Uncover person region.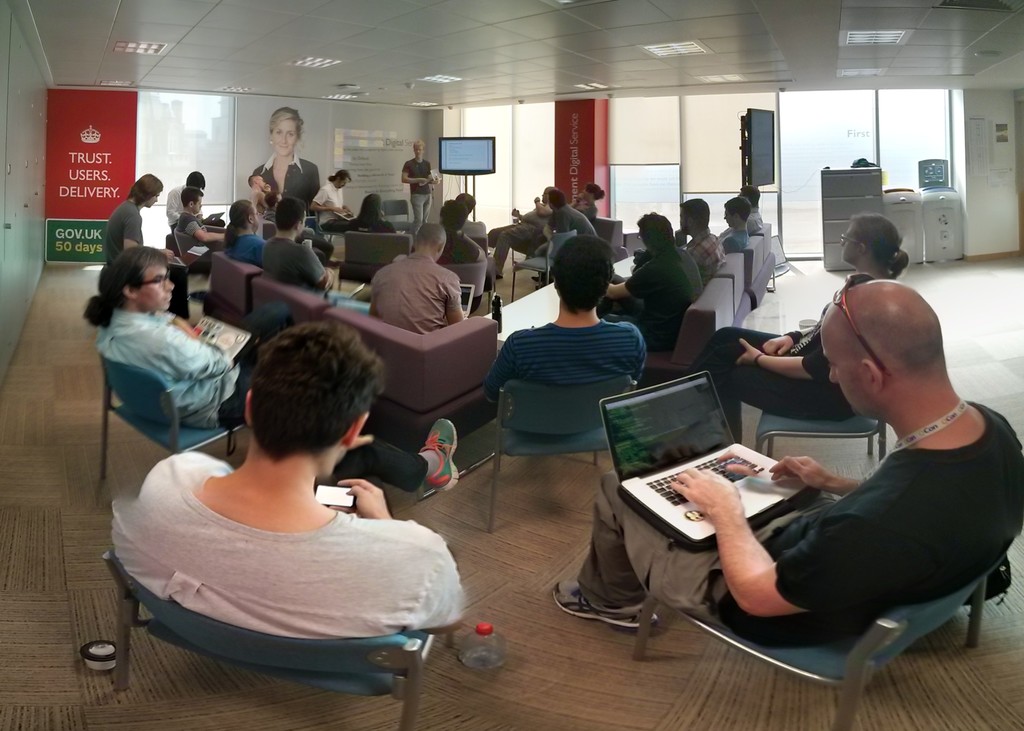
Uncovered: (550,190,592,238).
